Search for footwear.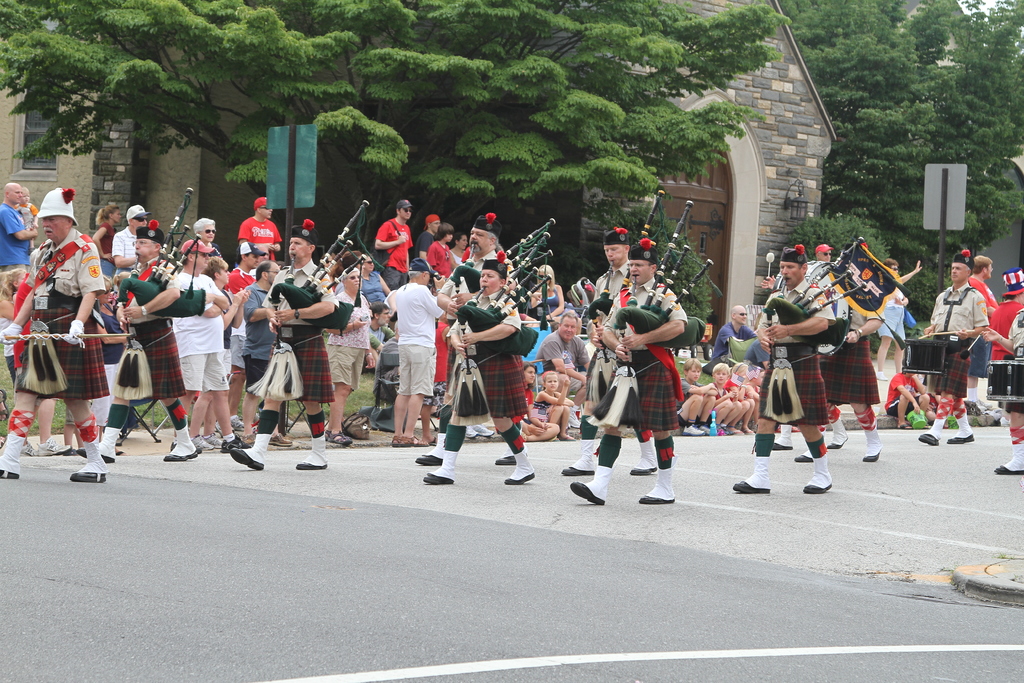
Found at 575 481 603 508.
